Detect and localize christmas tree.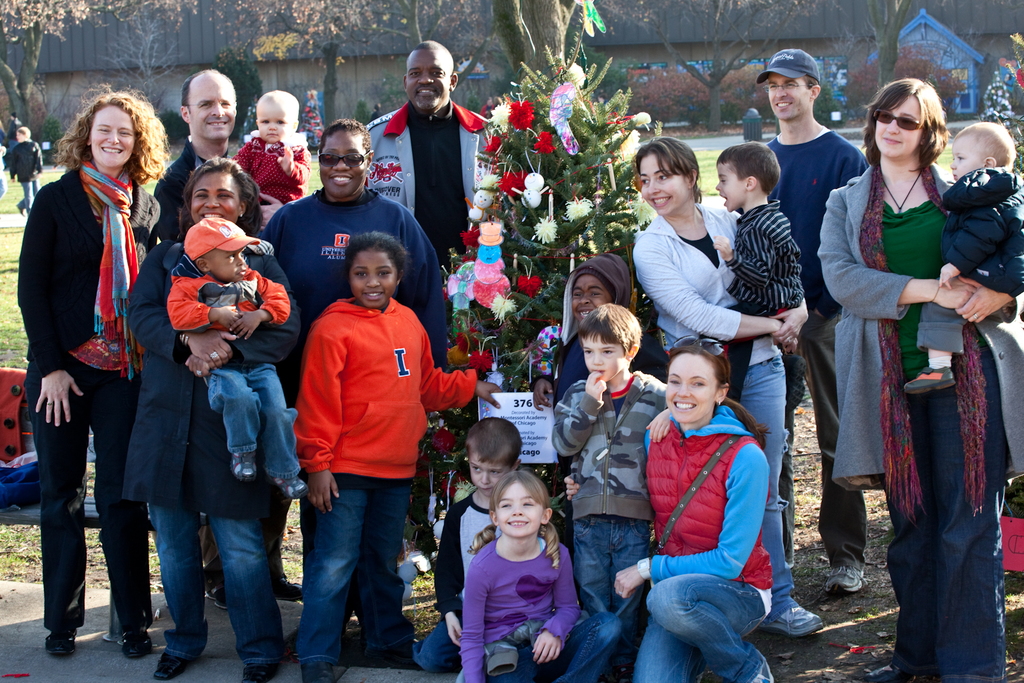
Localized at crop(232, 92, 266, 150).
